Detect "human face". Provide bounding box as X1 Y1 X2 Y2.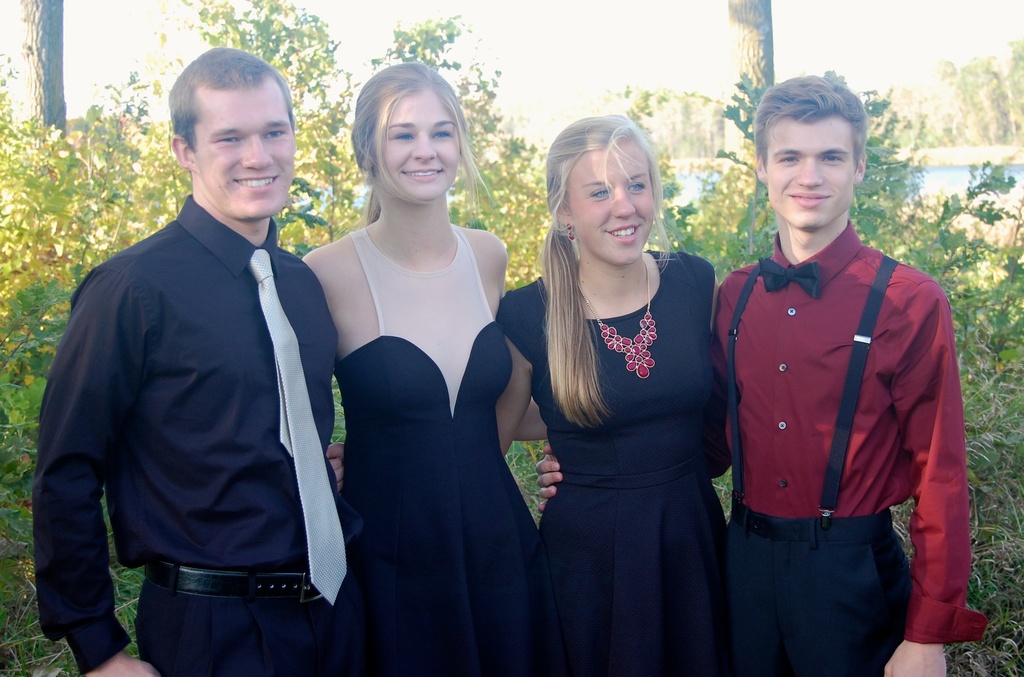
202 87 296 220.
